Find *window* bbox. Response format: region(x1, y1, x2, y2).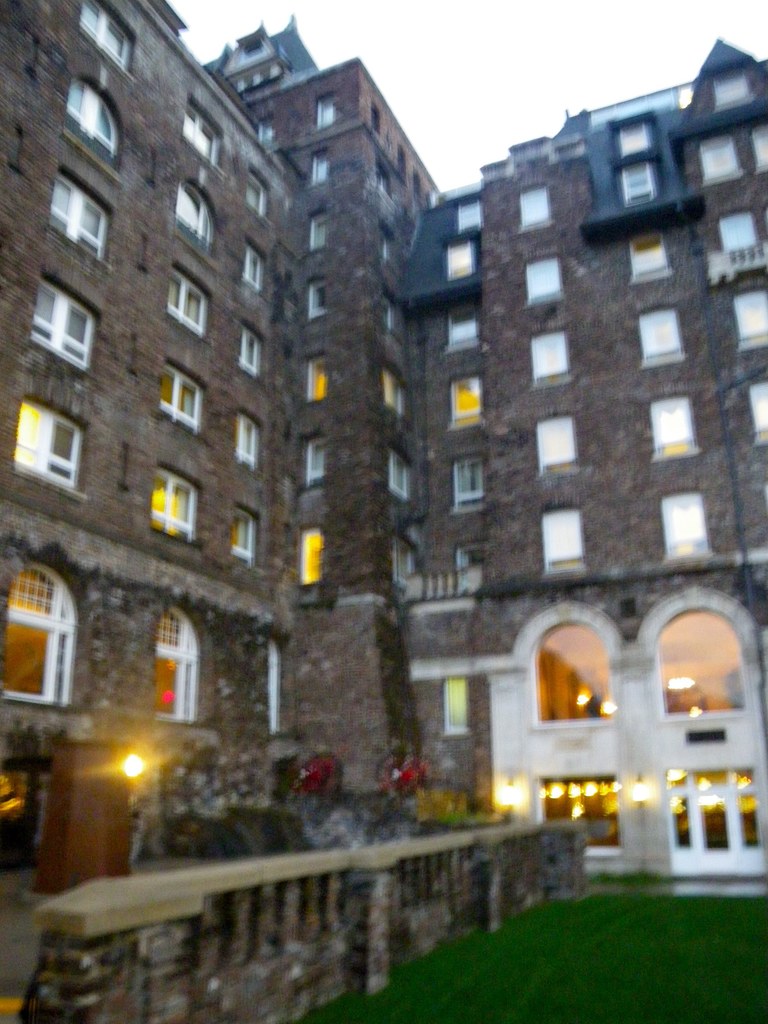
region(72, 0, 128, 68).
